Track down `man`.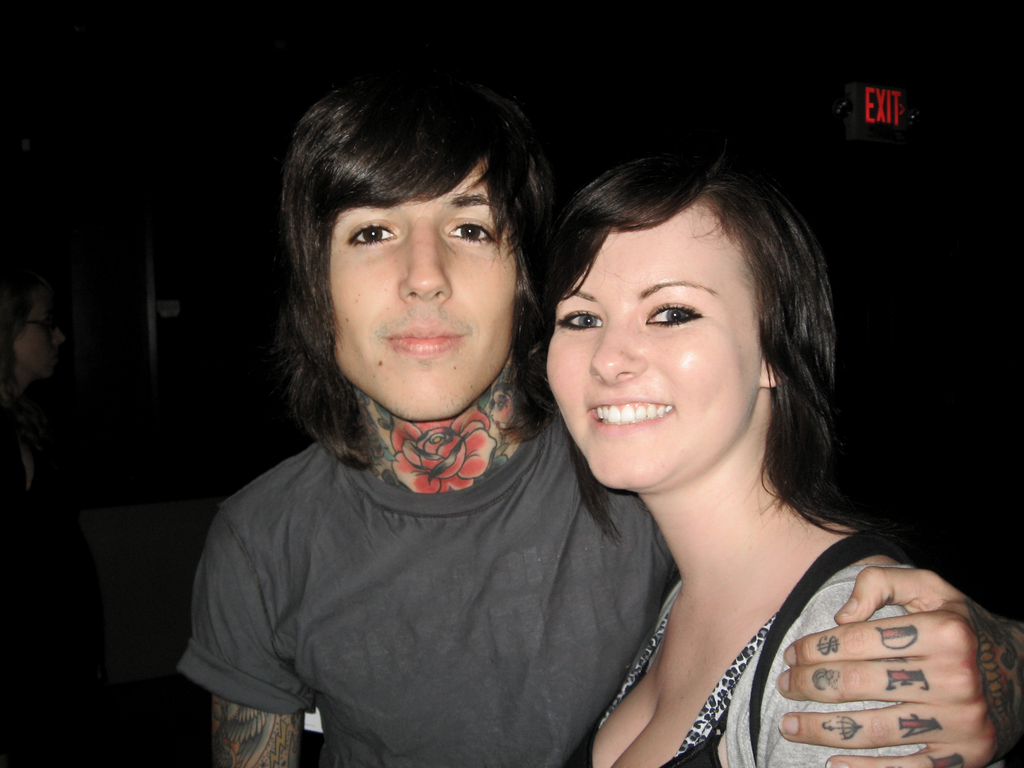
Tracked to <bbox>163, 74, 662, 767</bbox>.
